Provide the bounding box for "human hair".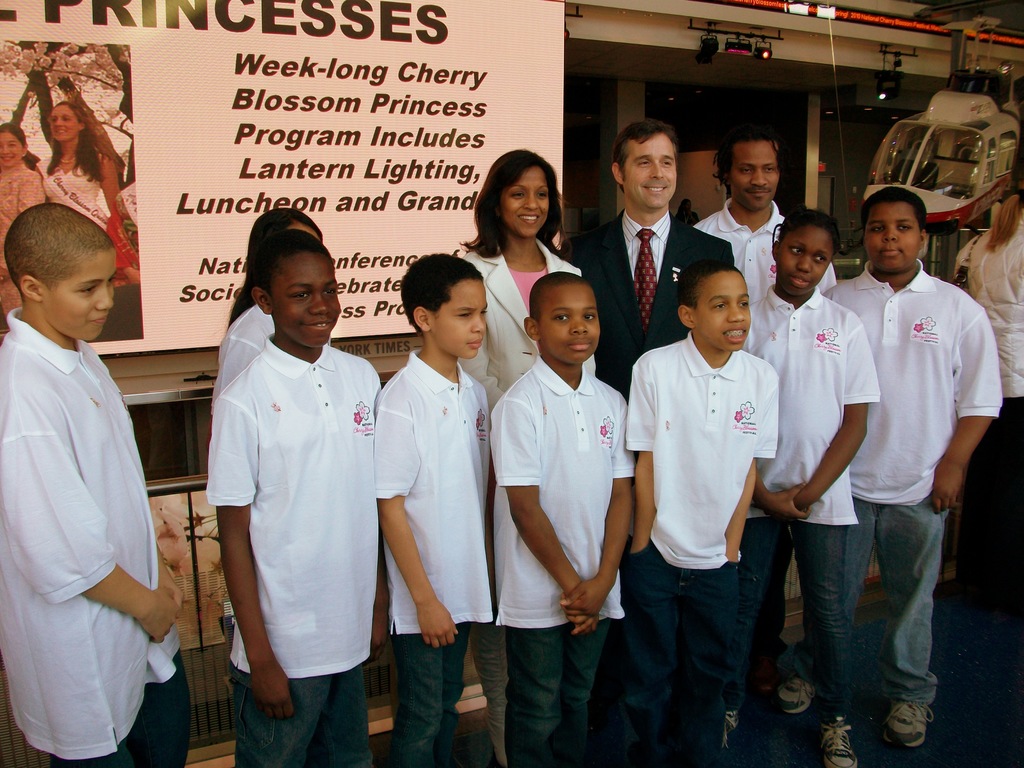
46,100,107,184.
